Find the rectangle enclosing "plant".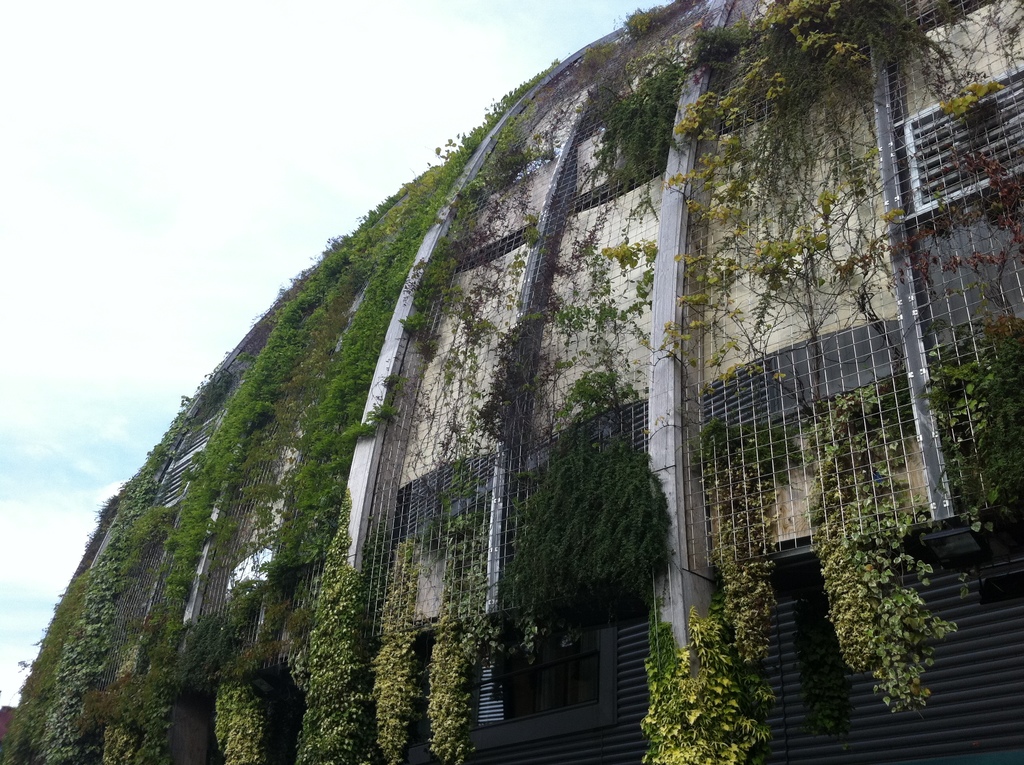
x1=97 y1=667 x2=181 y2=764.
